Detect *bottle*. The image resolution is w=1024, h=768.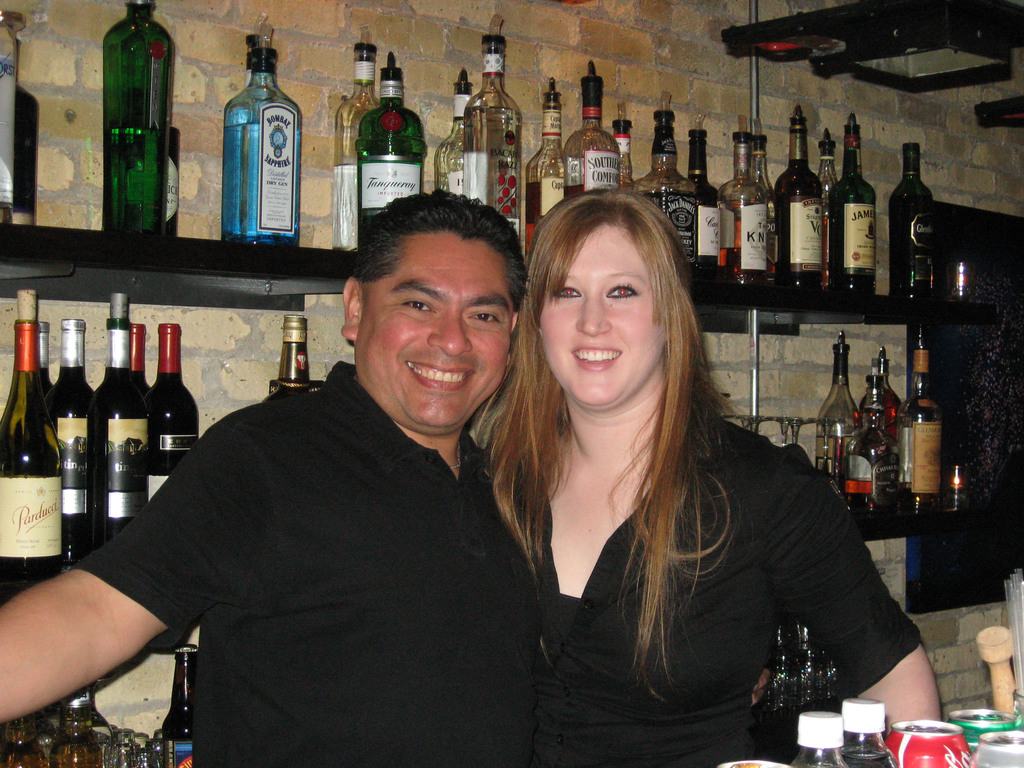
x1=220, y1=13, x2=298, y2=254.
